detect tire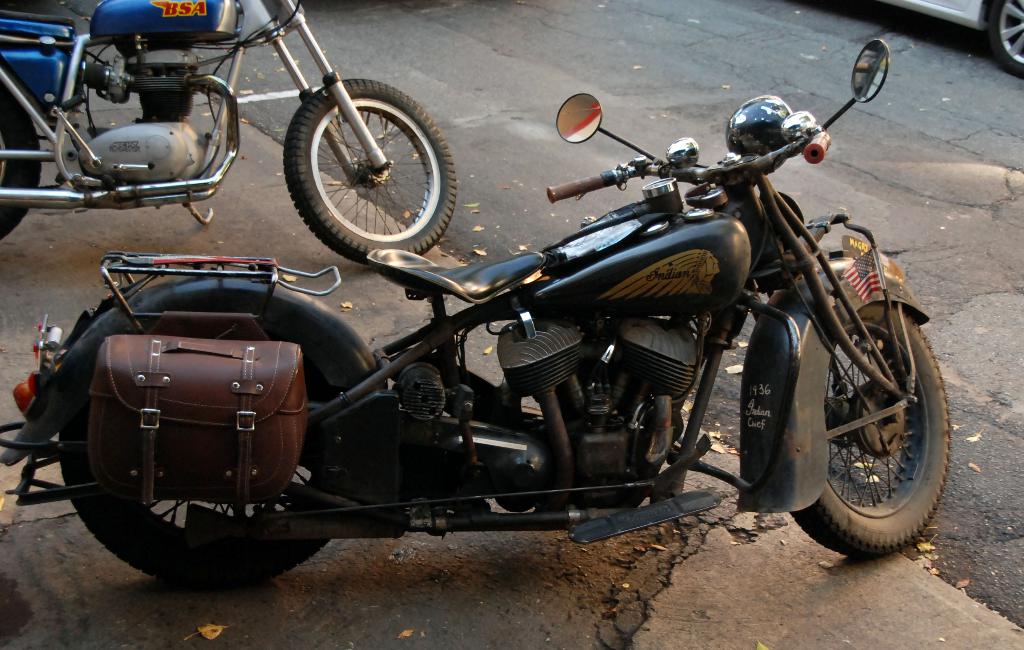
rect(790, 299, 955, 555)
